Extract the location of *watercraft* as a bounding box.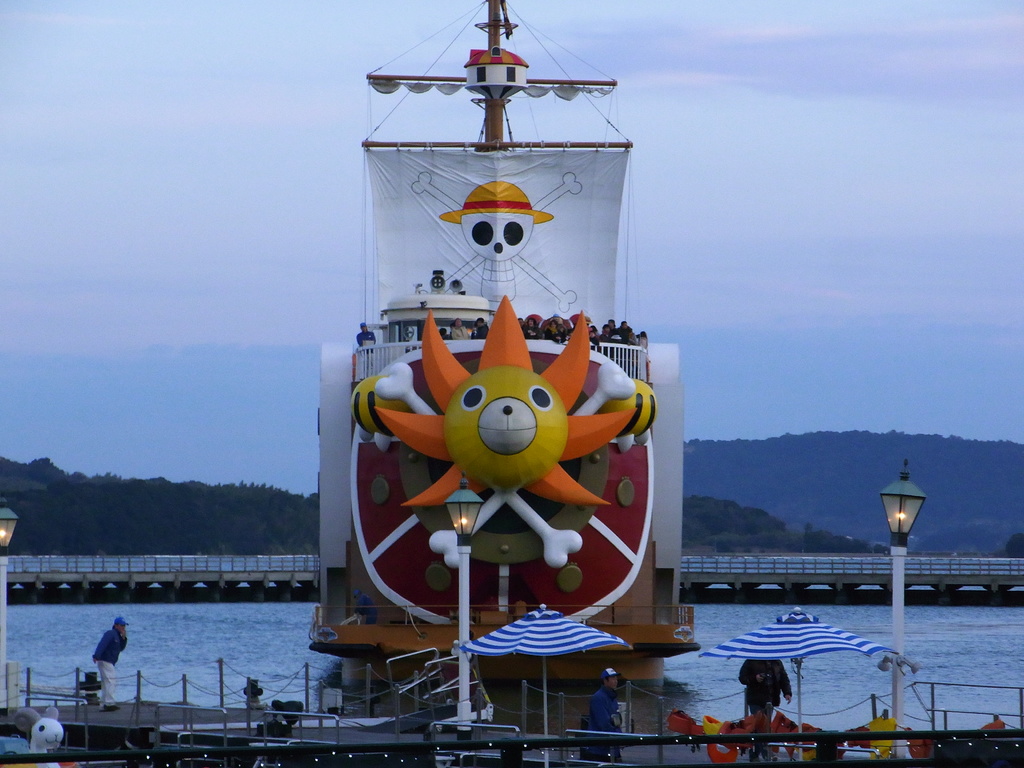
l=309, t=4, r=722, b=721.
